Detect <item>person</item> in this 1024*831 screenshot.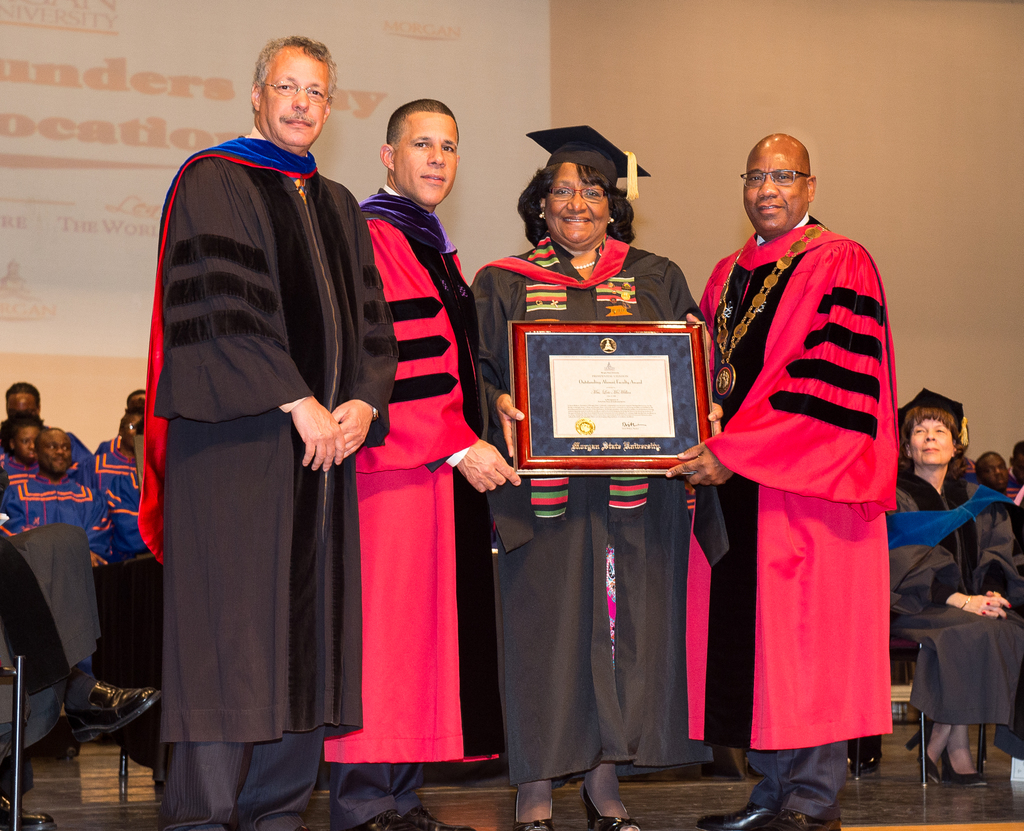
Detection: select_region(685, 136, 897, 830).
